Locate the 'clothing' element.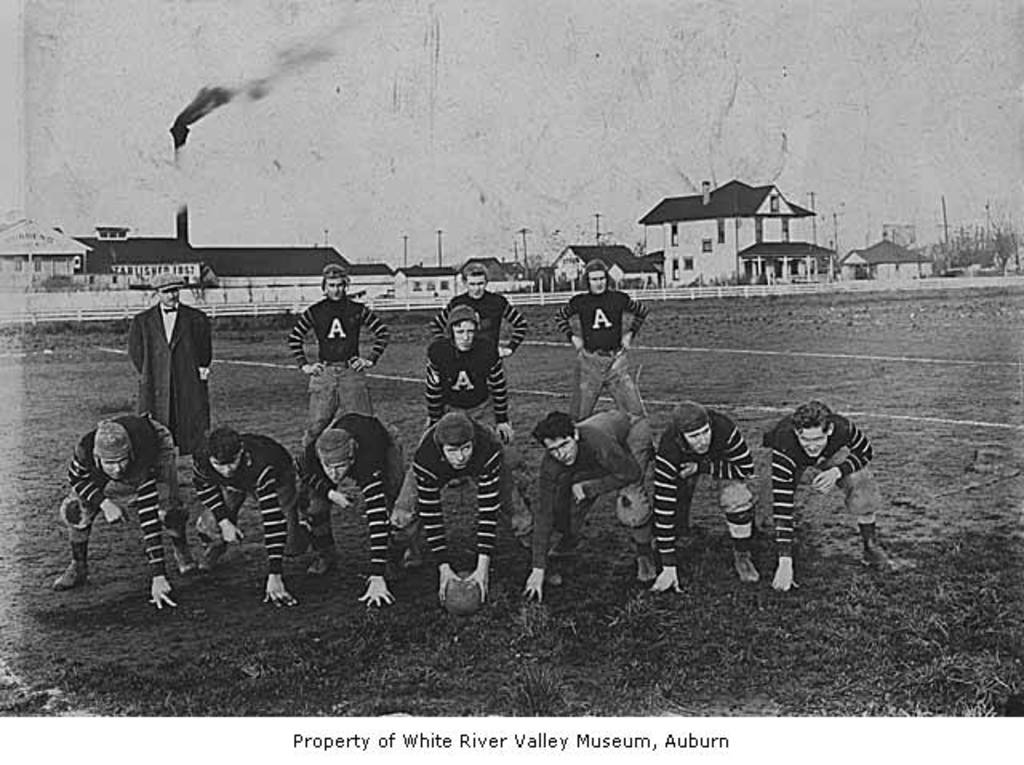
Element bbox: x1=285, y1=293, x2=395, y2=434.
